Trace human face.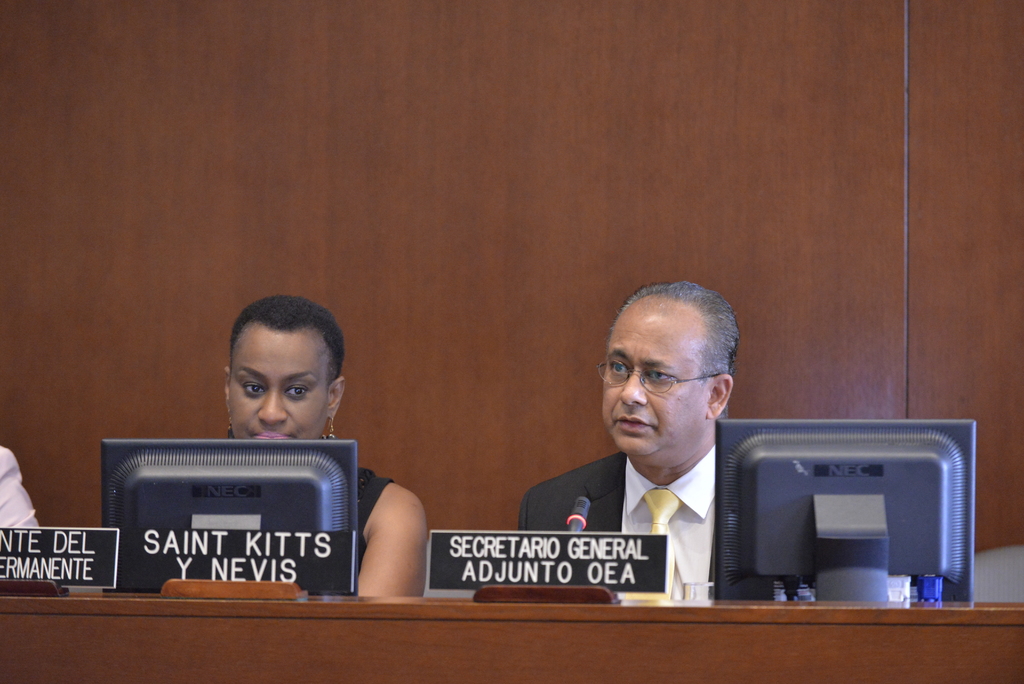
Traced to region(596, 311, 709, 456).
